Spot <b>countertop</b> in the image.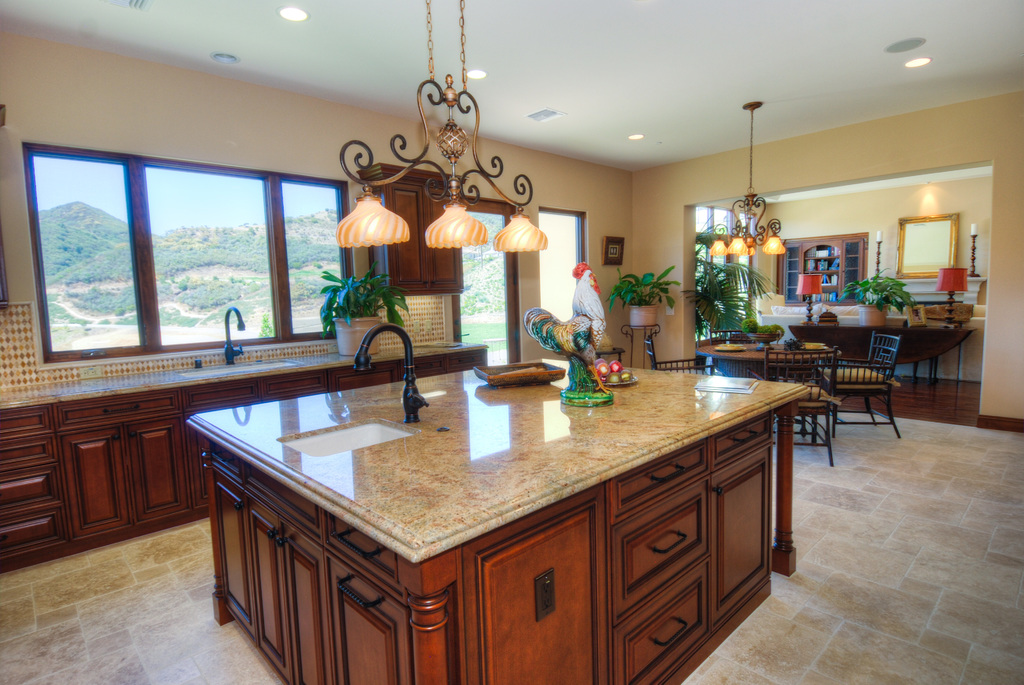
<b>countertop</b> found at box=[181, 350, 804, 684].
